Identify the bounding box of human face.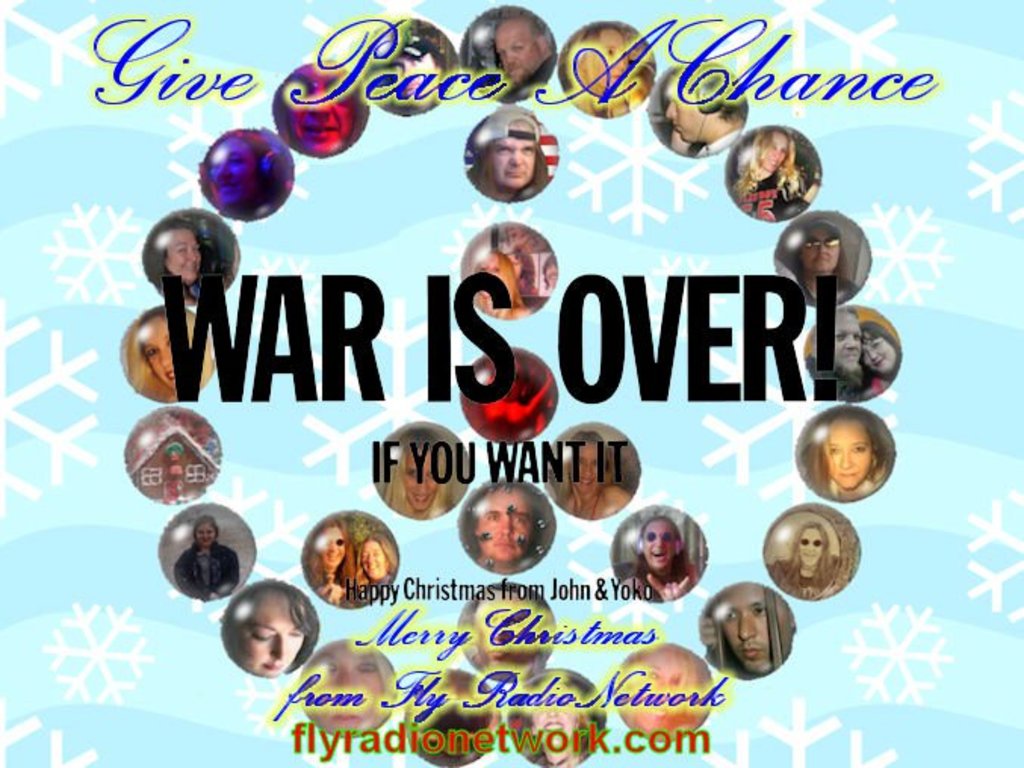
region(160, 227, 201, 281).
